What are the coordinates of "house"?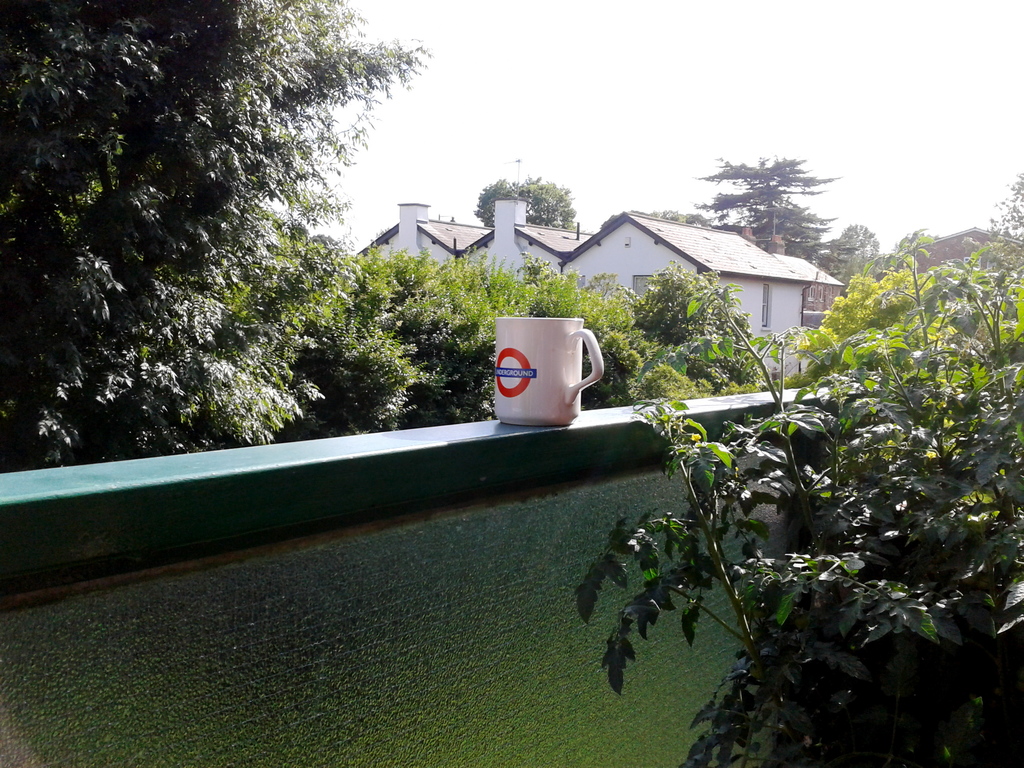
(360, 201, 810, 378).
